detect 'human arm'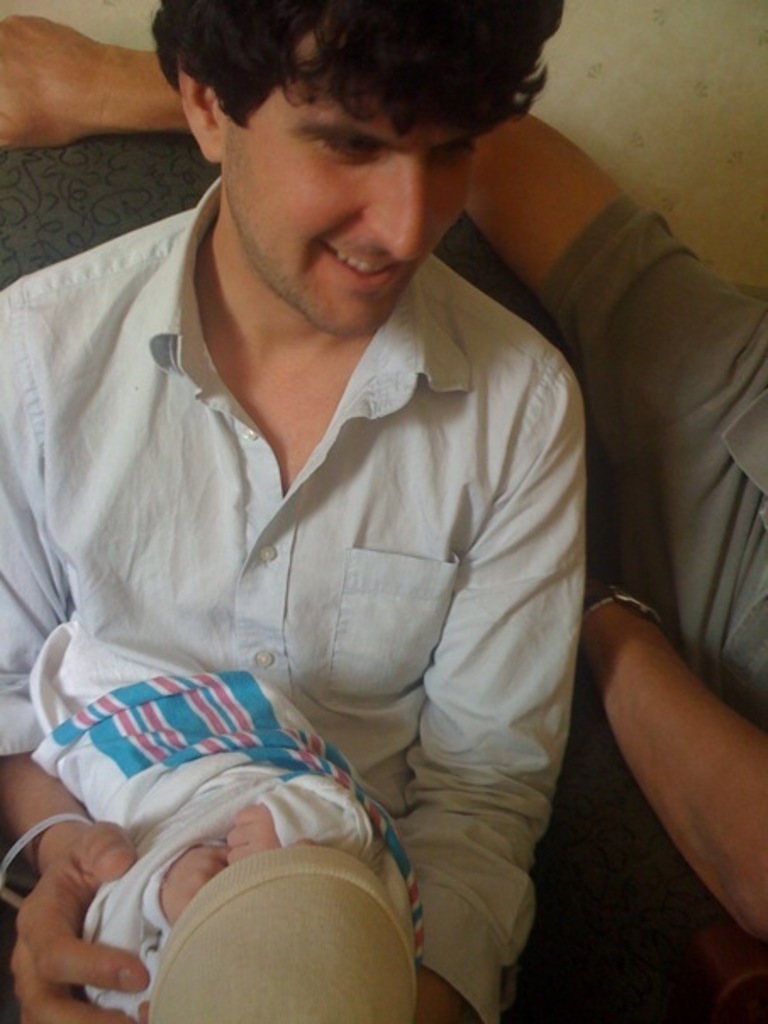
0:285:154:1022
